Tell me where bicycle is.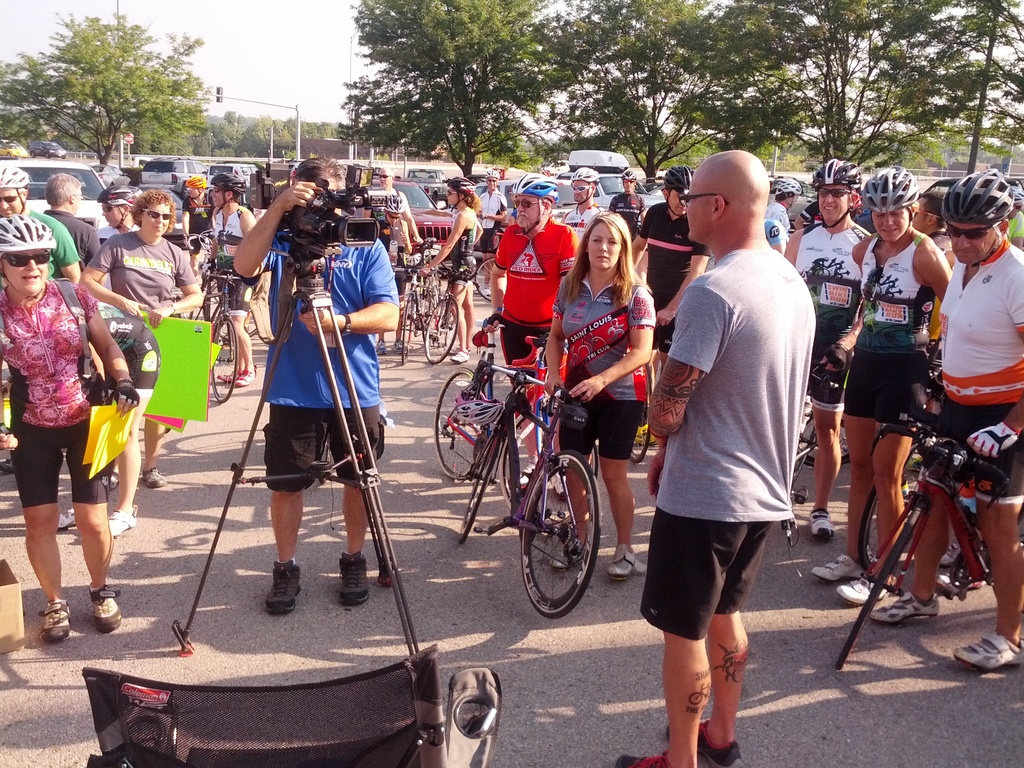
bicycle is at BBox(187, 225, 225, 302).
